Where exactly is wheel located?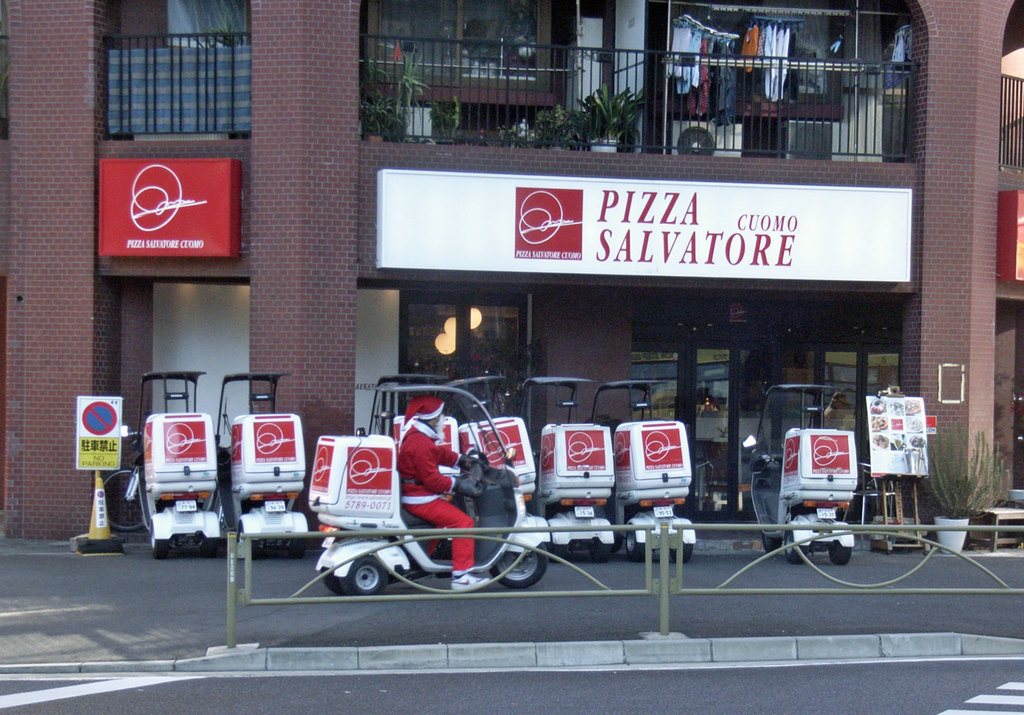
Its bounding box is select_region(319, 565, 342, 597).
